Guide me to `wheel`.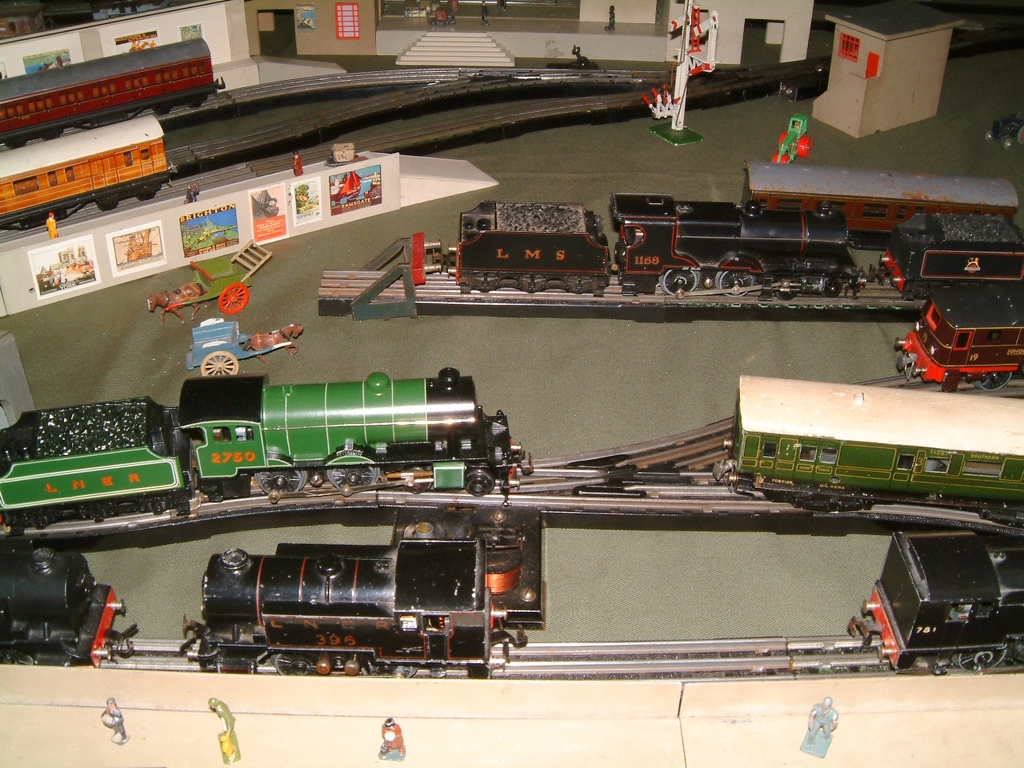
Guidance: box(328, 464, 383, 488).
